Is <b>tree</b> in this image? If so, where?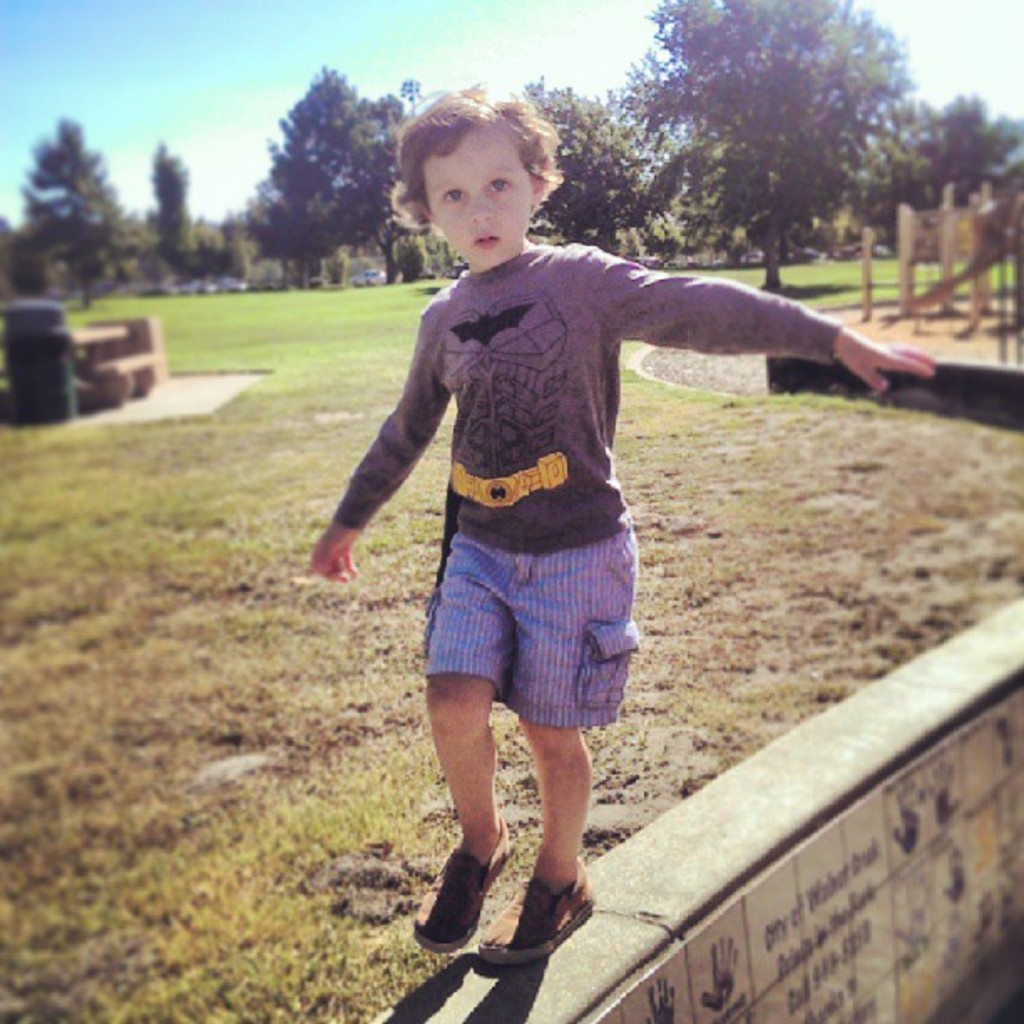
Yes, at 206,196,341,283.
